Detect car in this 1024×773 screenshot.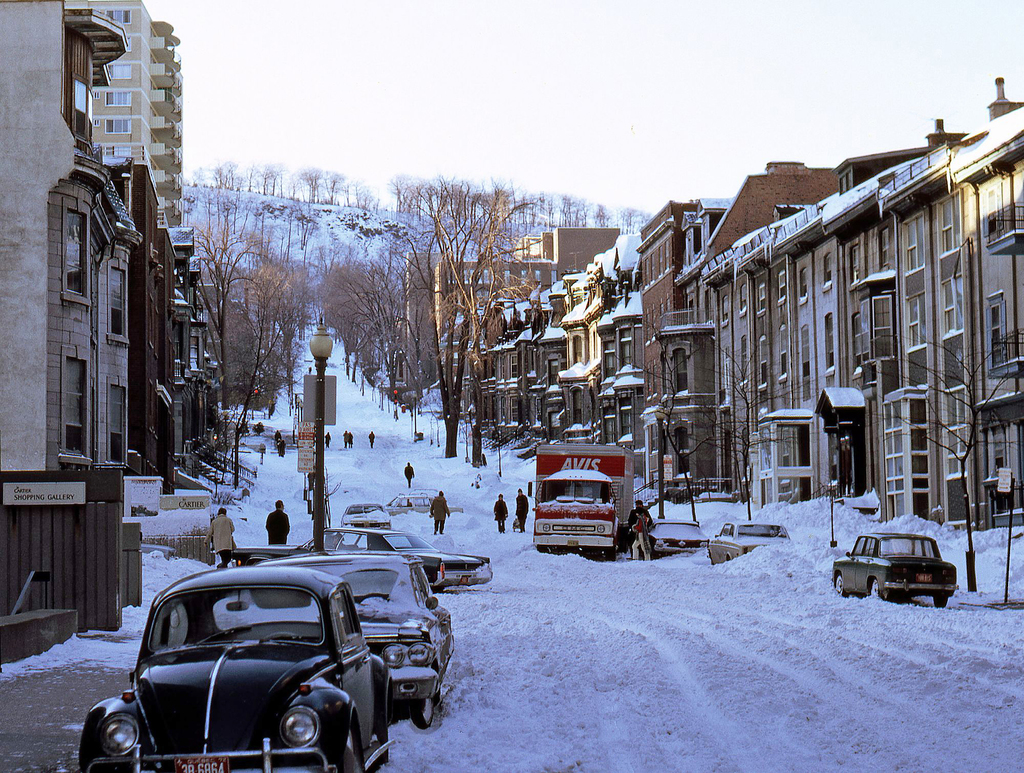
Detection: detection(831, 535, 961, 602).
